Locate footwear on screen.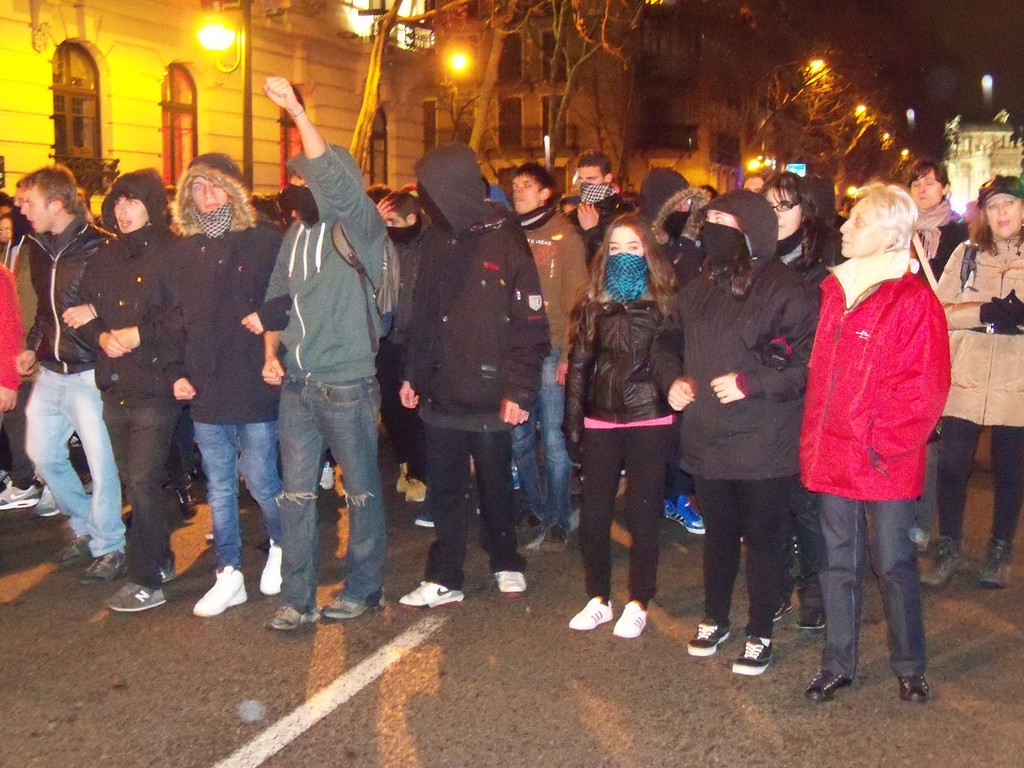
On screen at pyautogui.locateOnScreen(664, 493, 705, 531).
